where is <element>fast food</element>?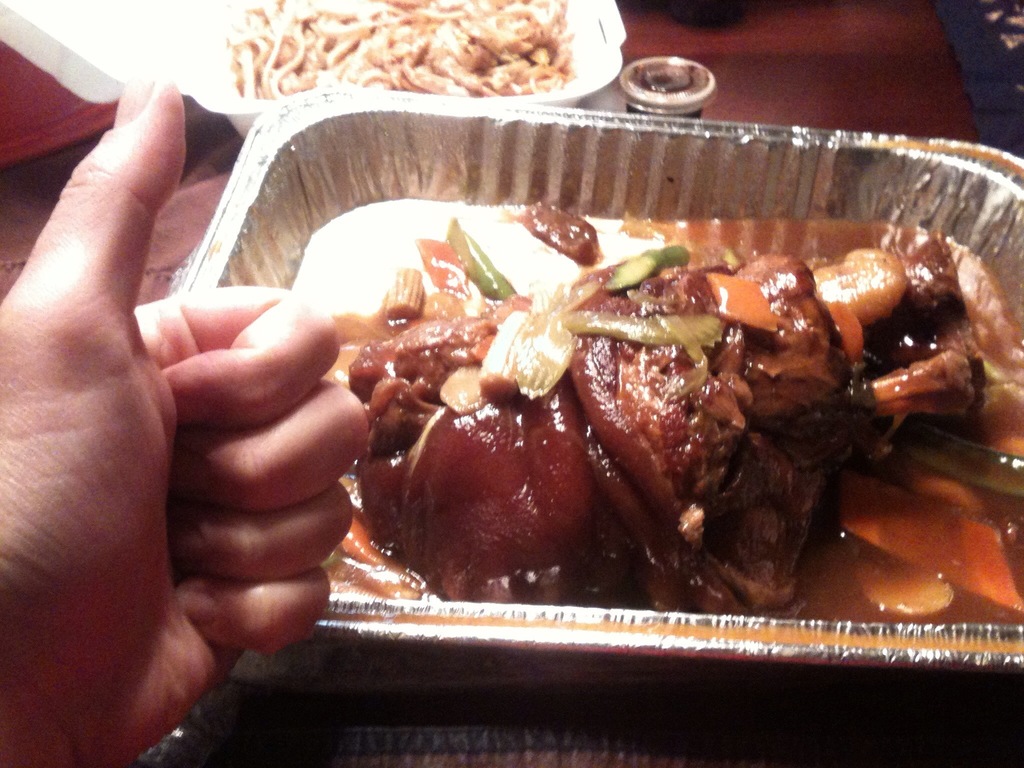
box=[243, 83, 991, 677].
